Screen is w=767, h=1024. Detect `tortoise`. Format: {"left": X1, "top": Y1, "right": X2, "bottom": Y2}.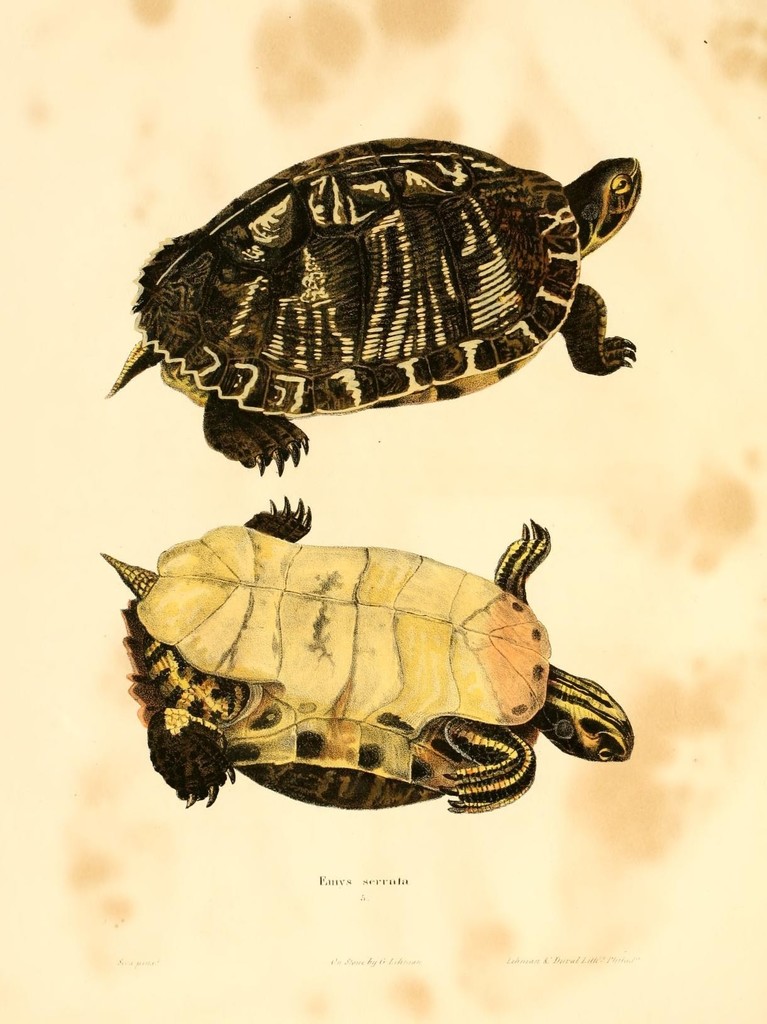
{"left": 95, "top": 136, "right": 644, "bottom": 484}.
